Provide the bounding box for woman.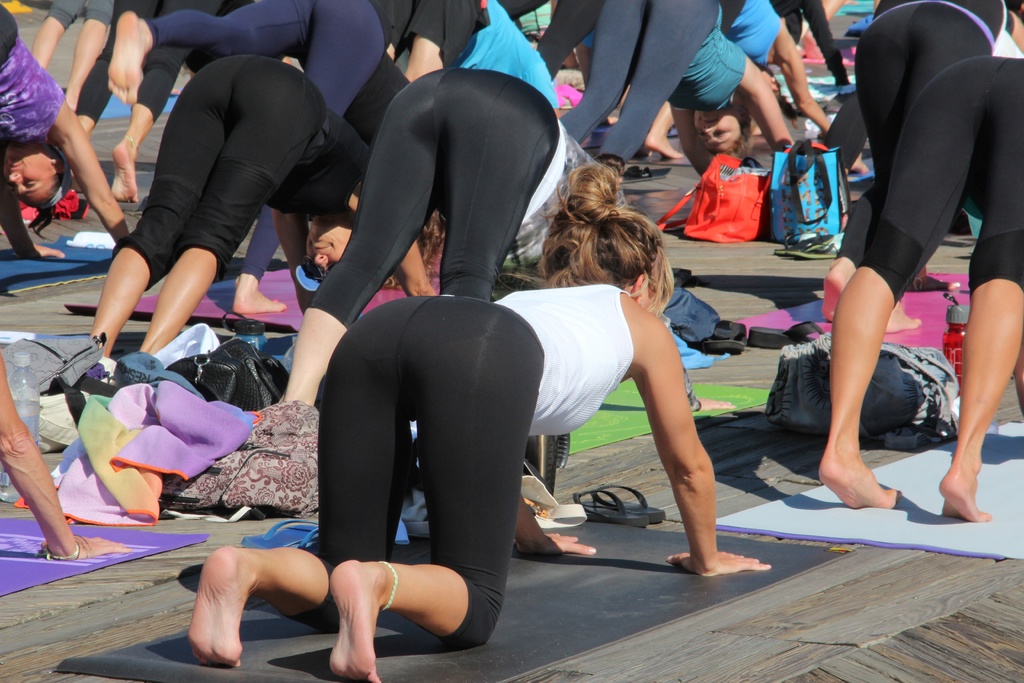
crop(0, 0, 133, 259).
